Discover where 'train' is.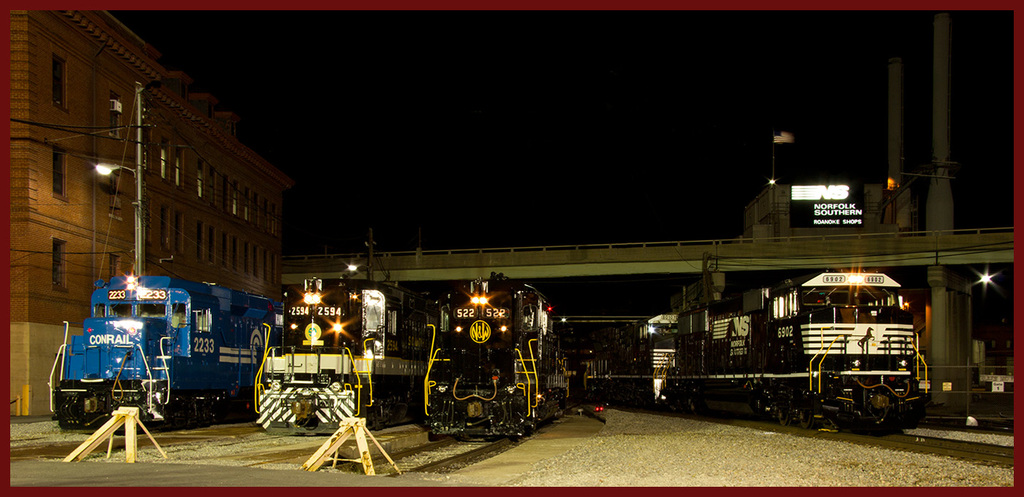
Discovered at (49, 276, 268, 433).
